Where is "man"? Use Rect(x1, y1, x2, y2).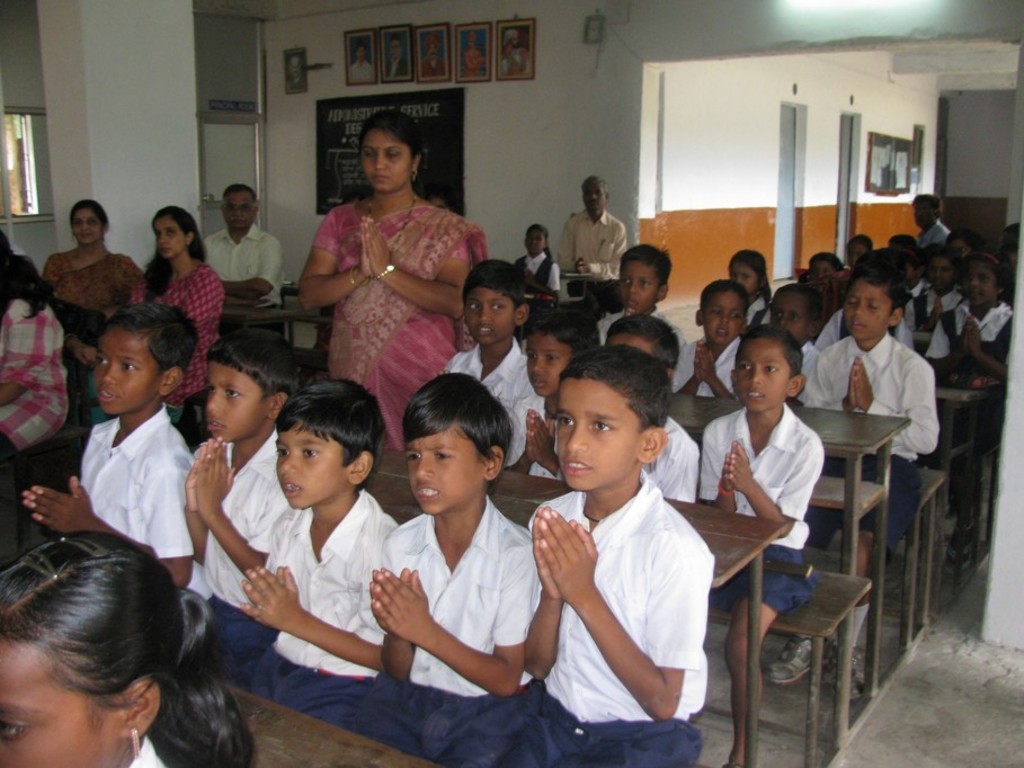
Rect(417, 32, 446, 75).
